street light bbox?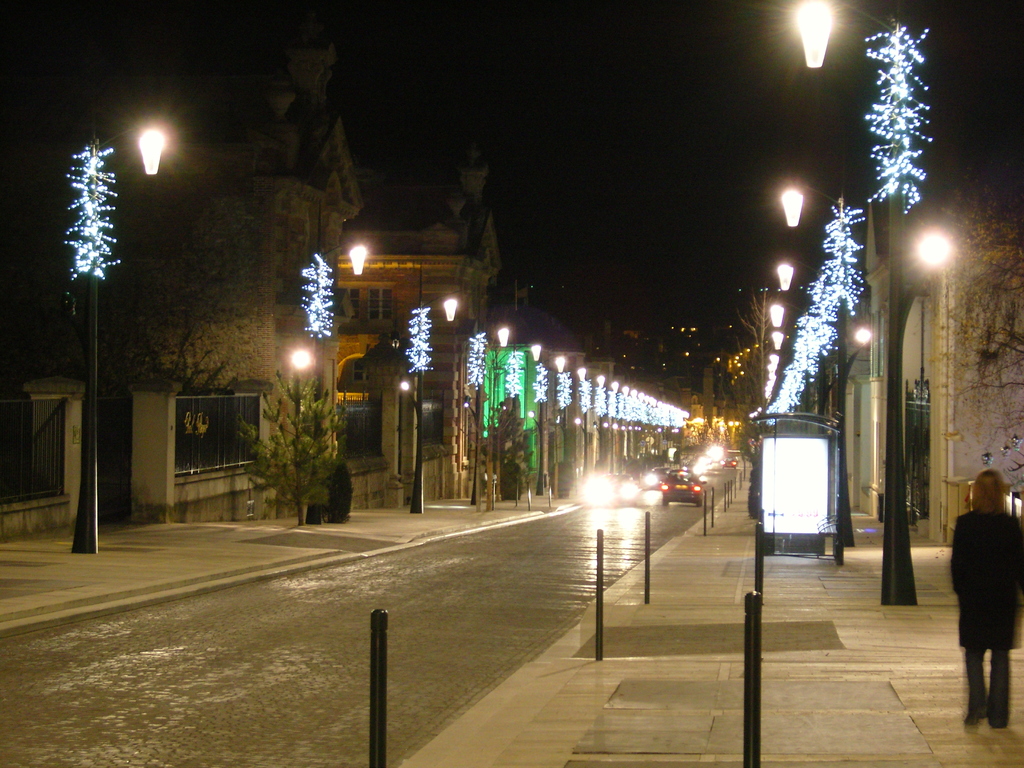
x1=787 y1=0 x2=935 y2=611
